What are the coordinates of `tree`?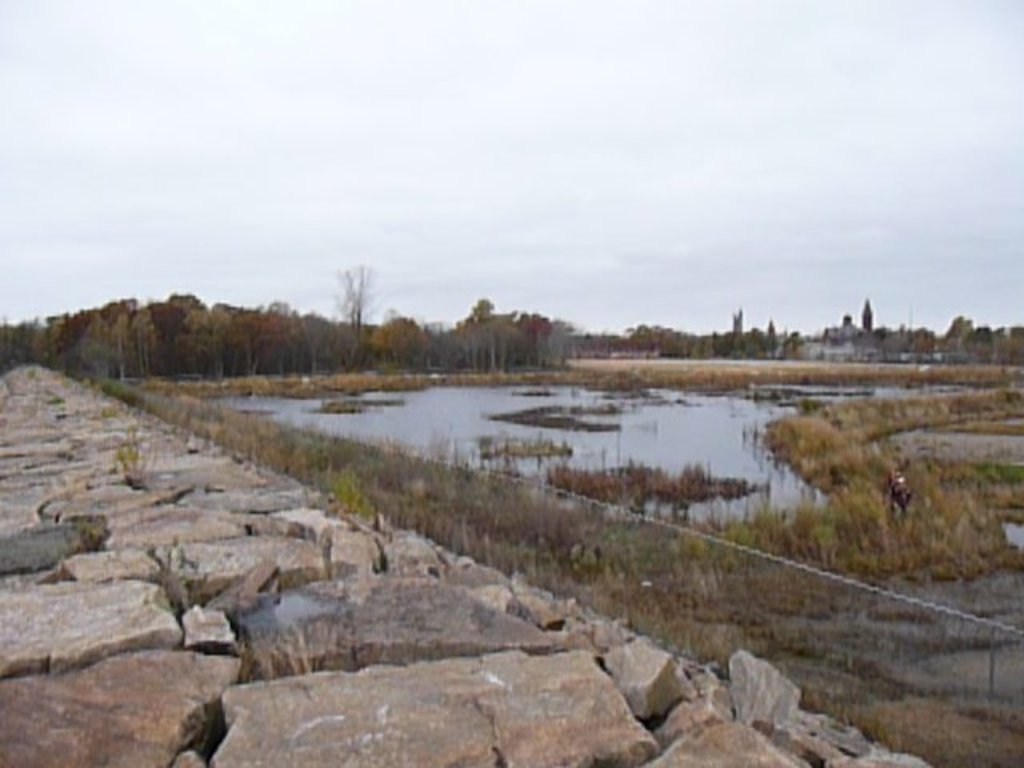
<box>318,261,389,363</box>.
